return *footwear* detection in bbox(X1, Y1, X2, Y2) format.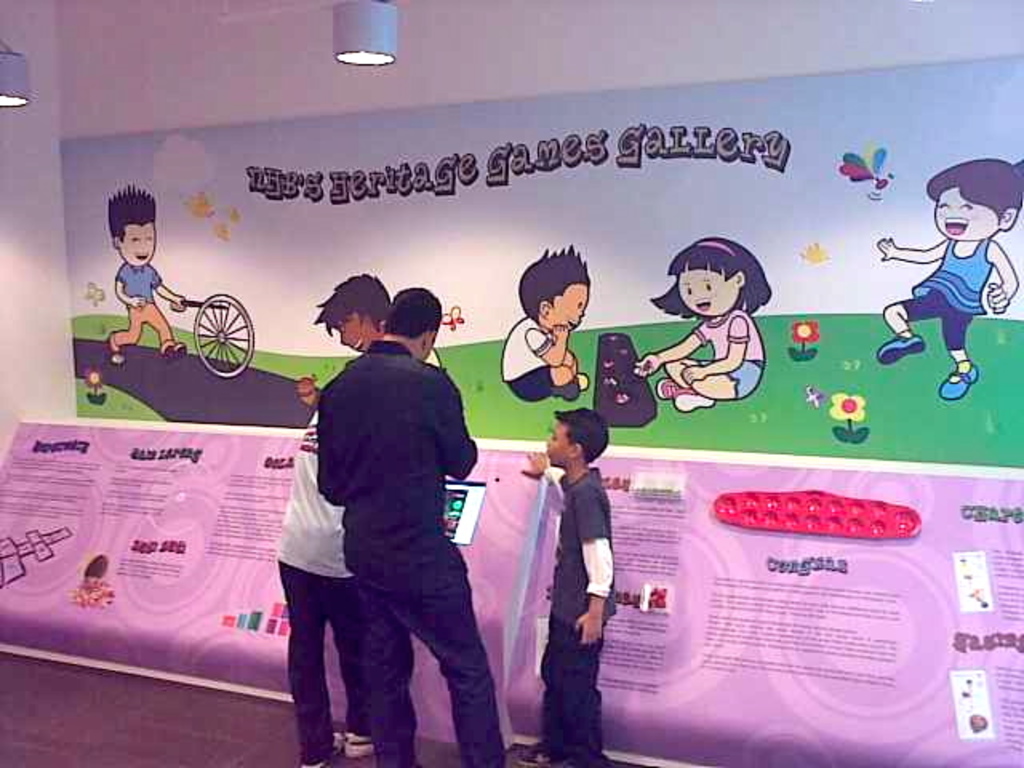
bbox(299, 730, 341, 766).
